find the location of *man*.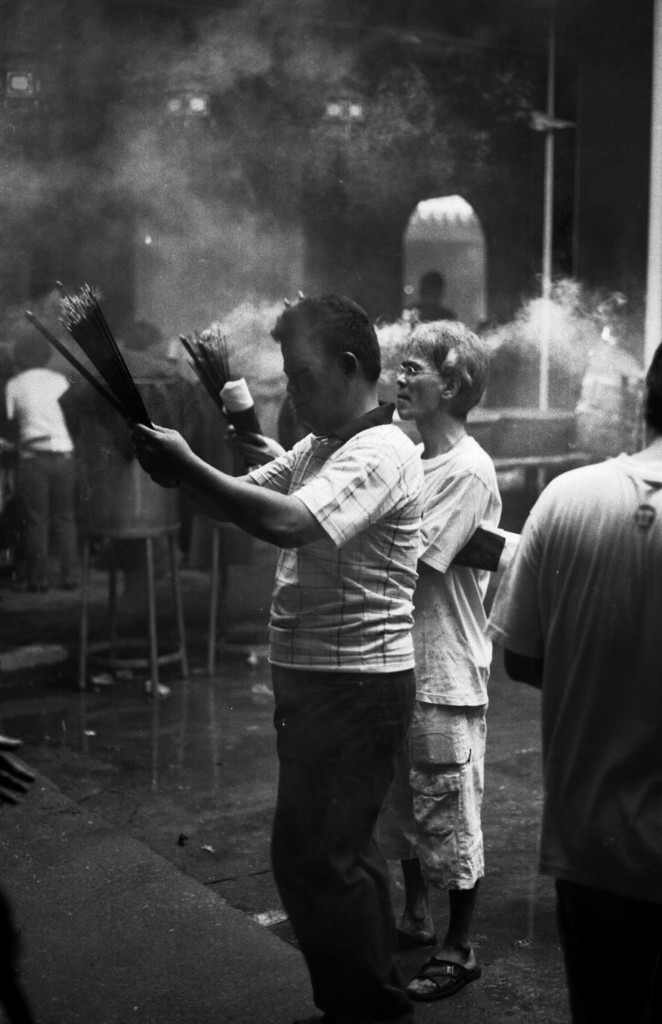
Location: detection(484, 351, 661, 1023).
